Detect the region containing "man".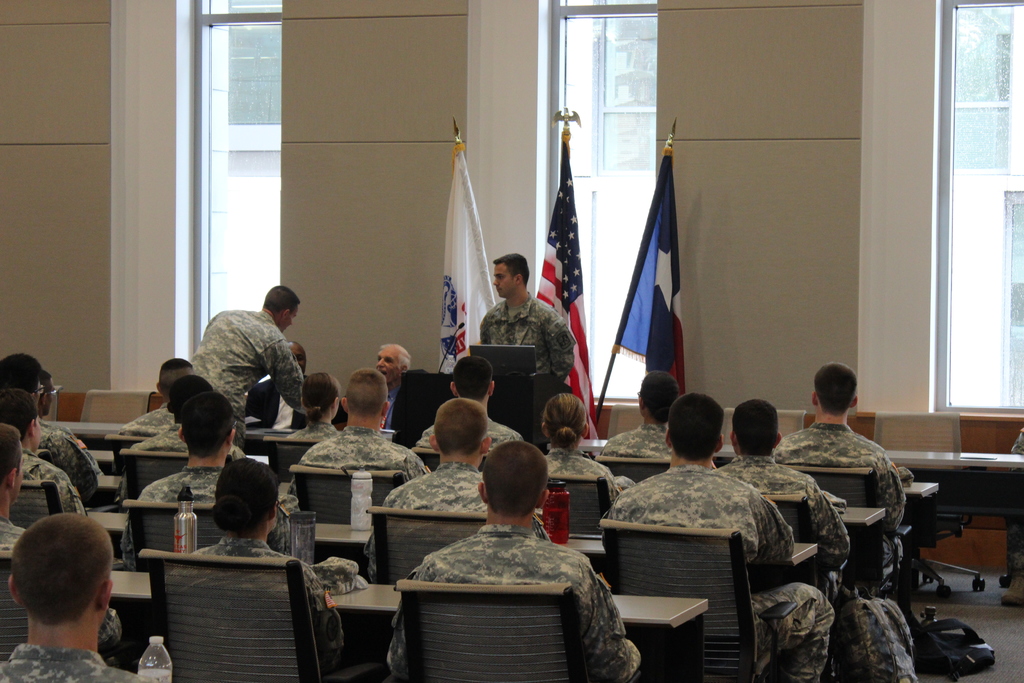
{"left": 0, "top": 512, "right": 157, "bottom": 682}.
